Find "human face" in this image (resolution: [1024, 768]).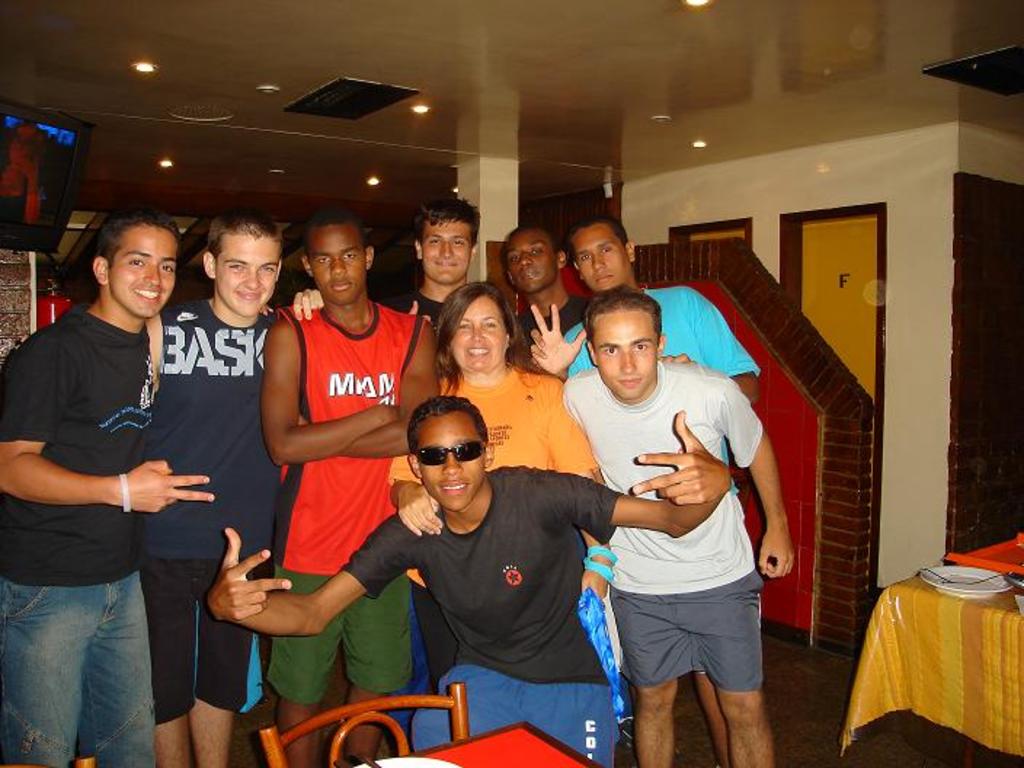
region(576, 225, 631, 287).
